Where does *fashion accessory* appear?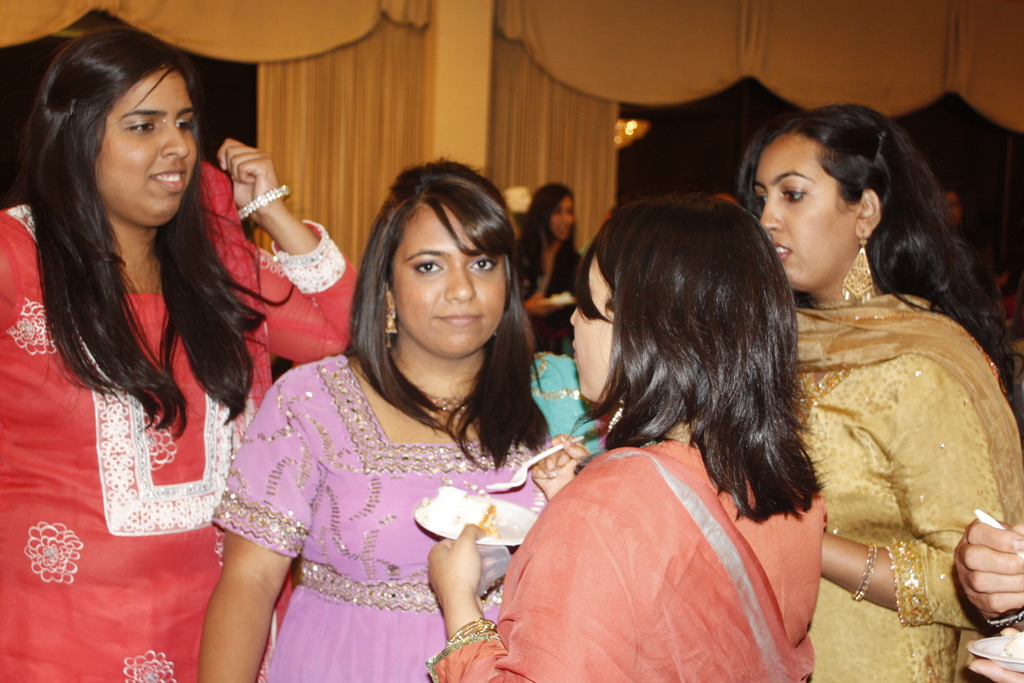
Appears at l=981, t=607, r=1023, b=634.
